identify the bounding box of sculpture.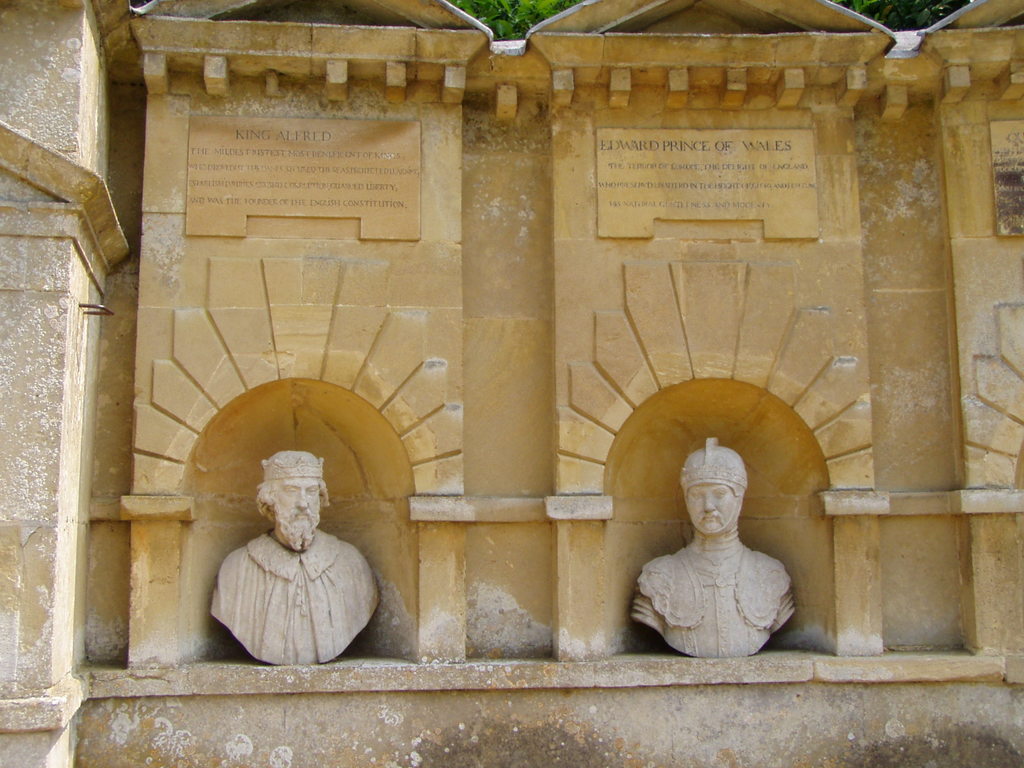
box(633, 441, 804, 668).
